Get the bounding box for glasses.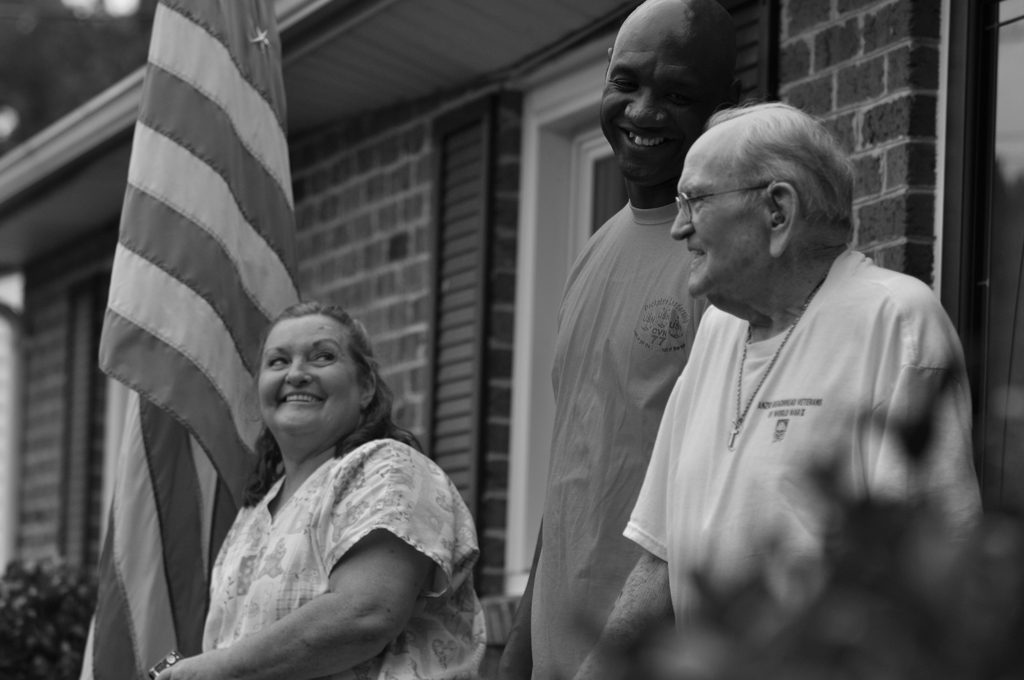
select_region(673, 190, 764, 221).
